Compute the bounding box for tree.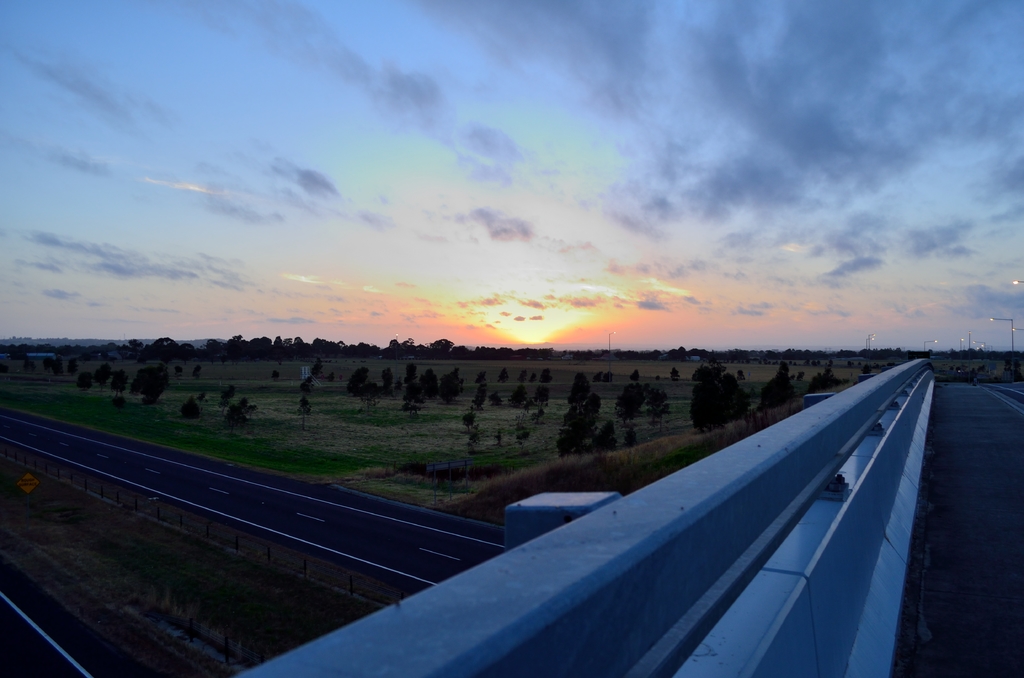
box=[405, 382, 421, 407].
